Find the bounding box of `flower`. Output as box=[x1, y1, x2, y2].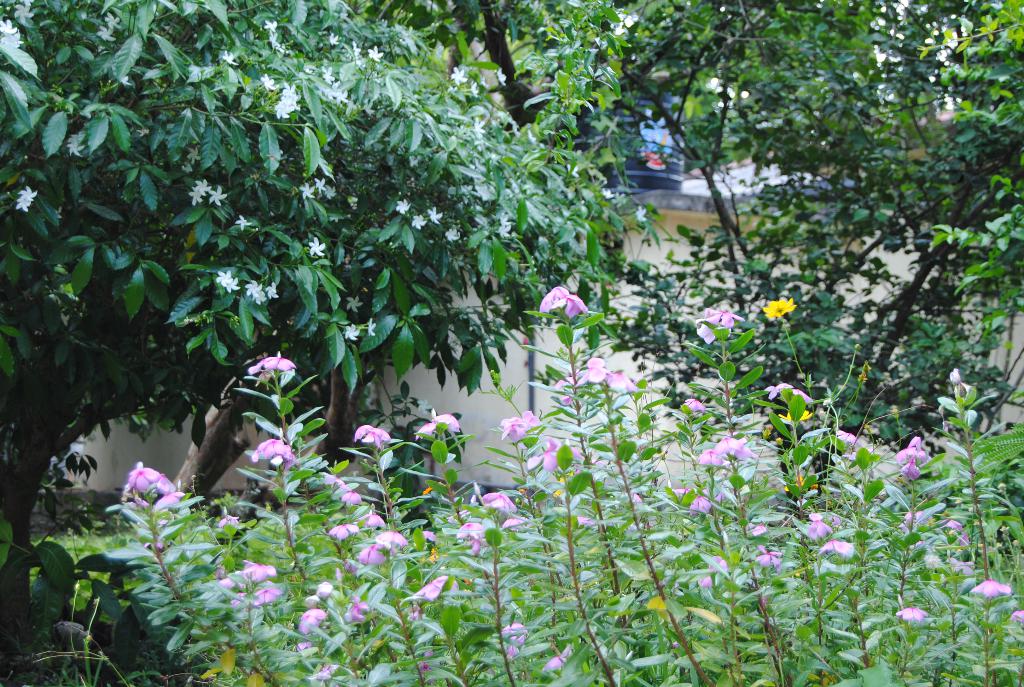
box=[244, 560, 276, 585].
